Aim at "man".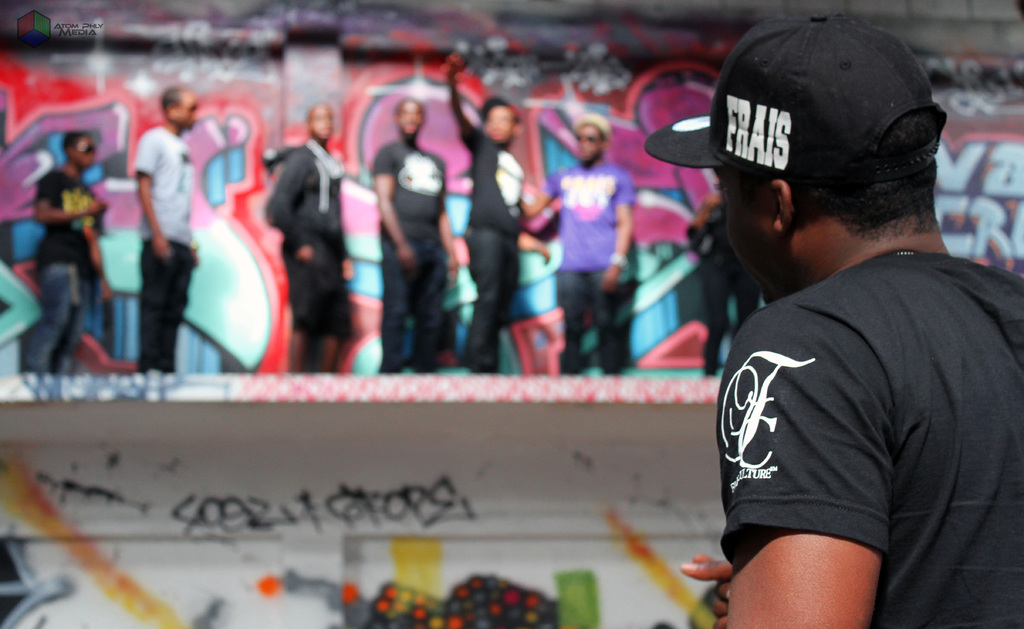
Aimed at crop(264, 96, 353, 372).
